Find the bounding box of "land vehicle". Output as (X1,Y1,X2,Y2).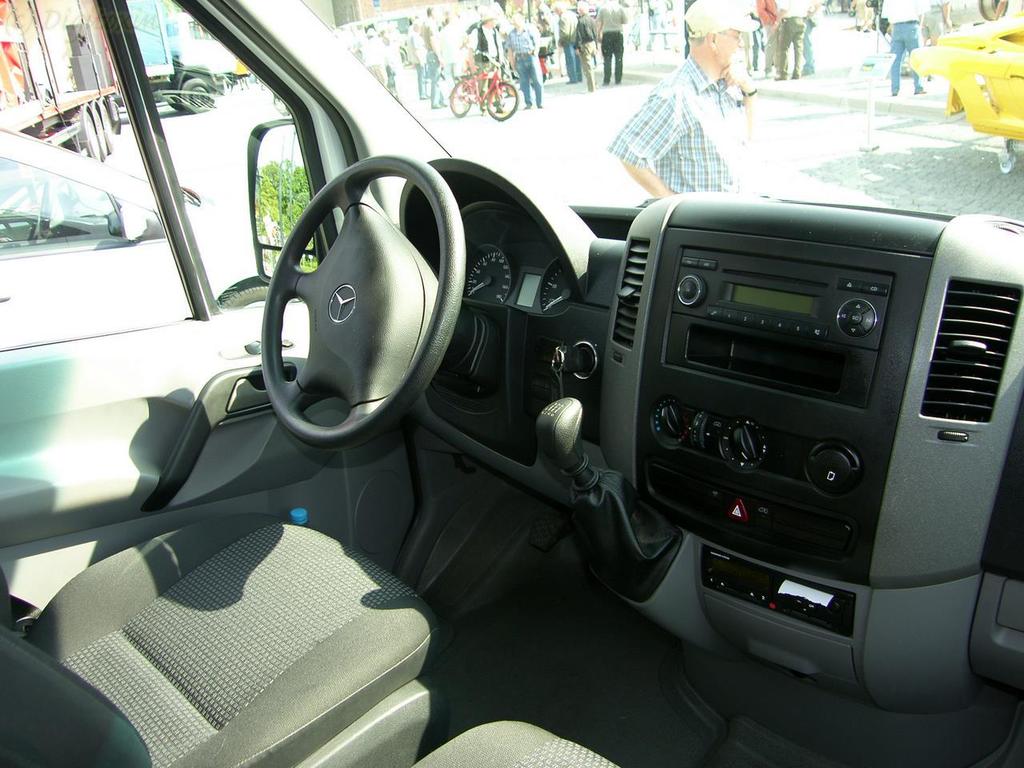
(0,123,273,350).
